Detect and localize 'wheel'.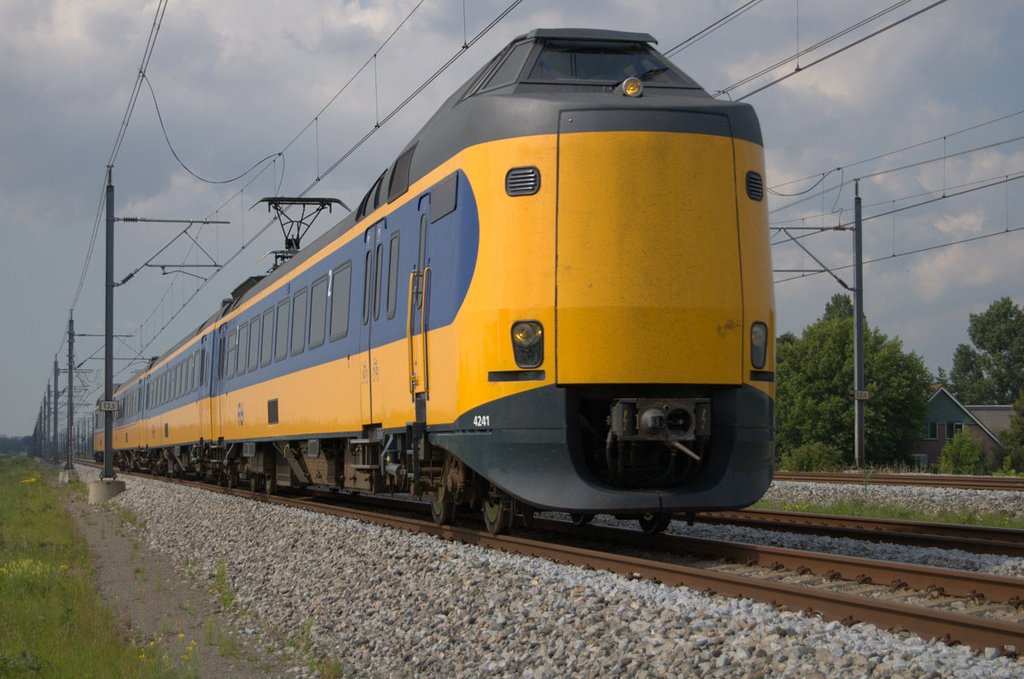
Localized at bbox=[430, 476, 462, 526].
